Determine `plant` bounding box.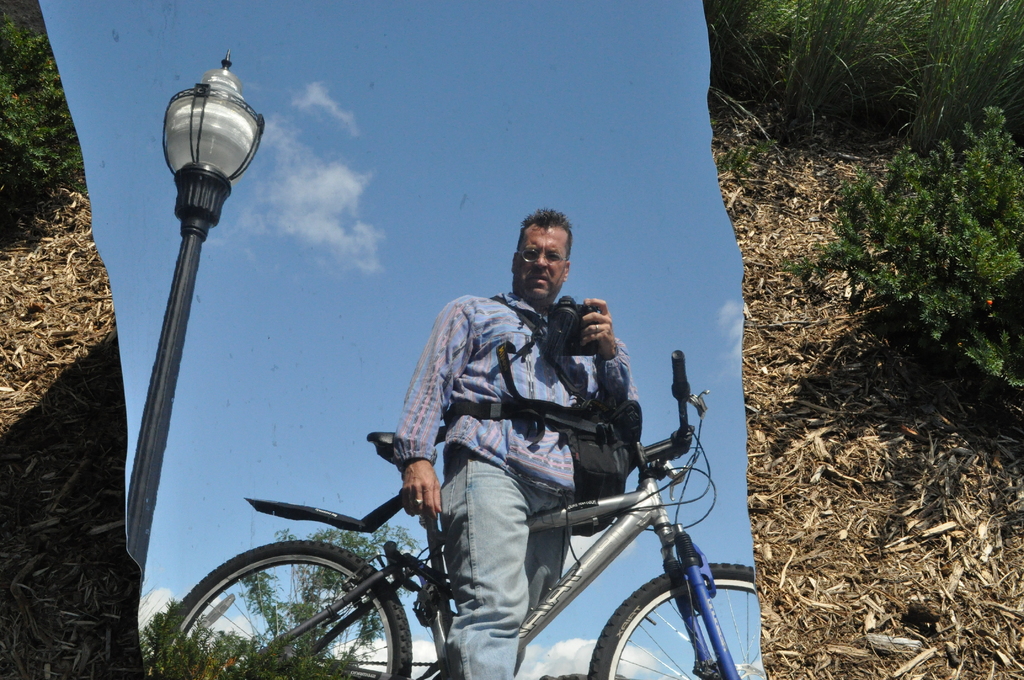
Determined: left=781, top=104, right=1023, bottom=389.
